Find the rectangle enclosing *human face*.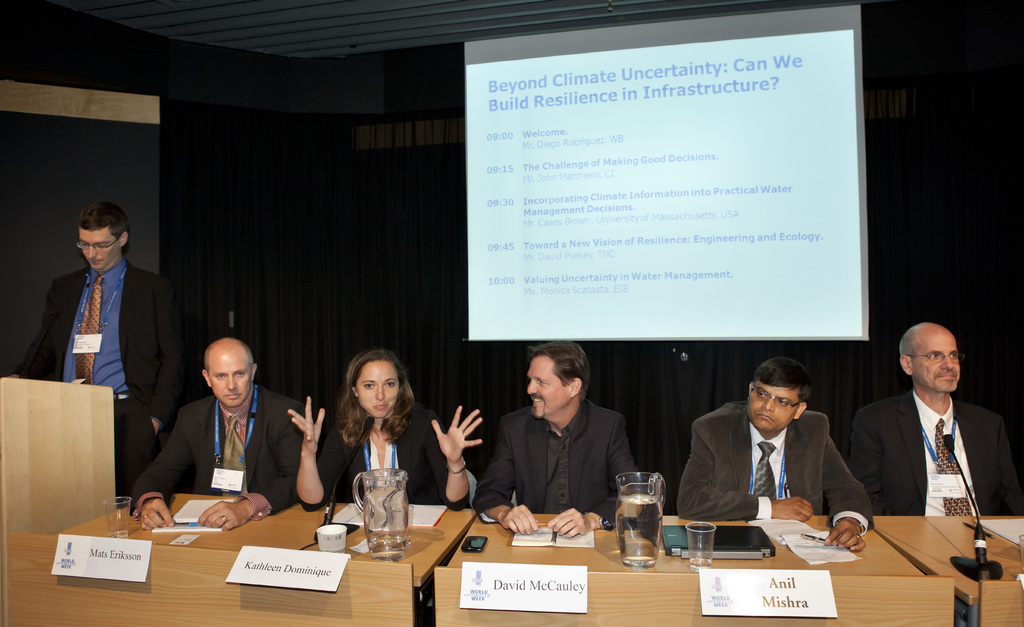
[x1=745, y1=381, x2=799, y2=431].
